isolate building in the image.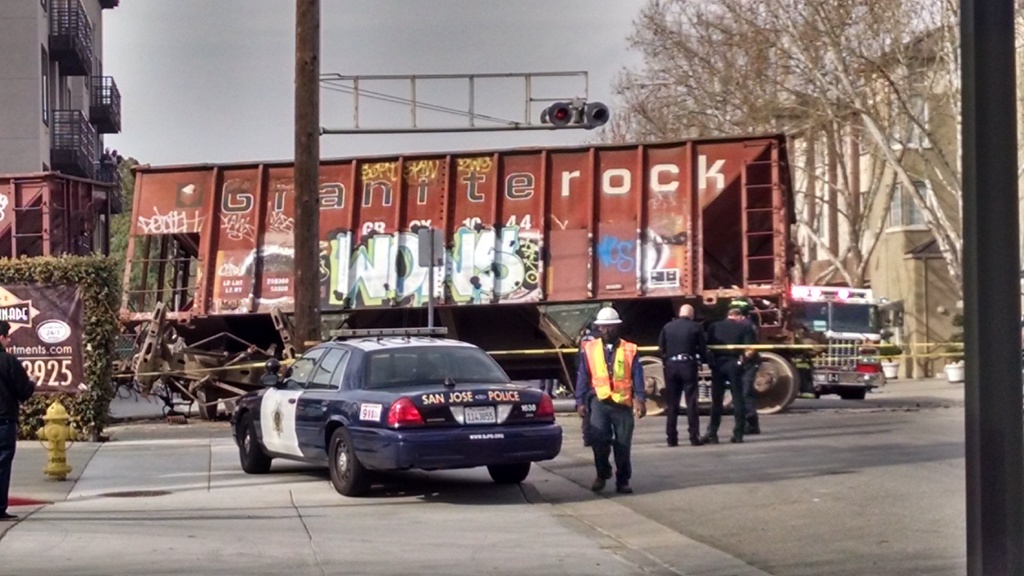
Isolated region: [left=0, top=0, right=122, bottom=170].
